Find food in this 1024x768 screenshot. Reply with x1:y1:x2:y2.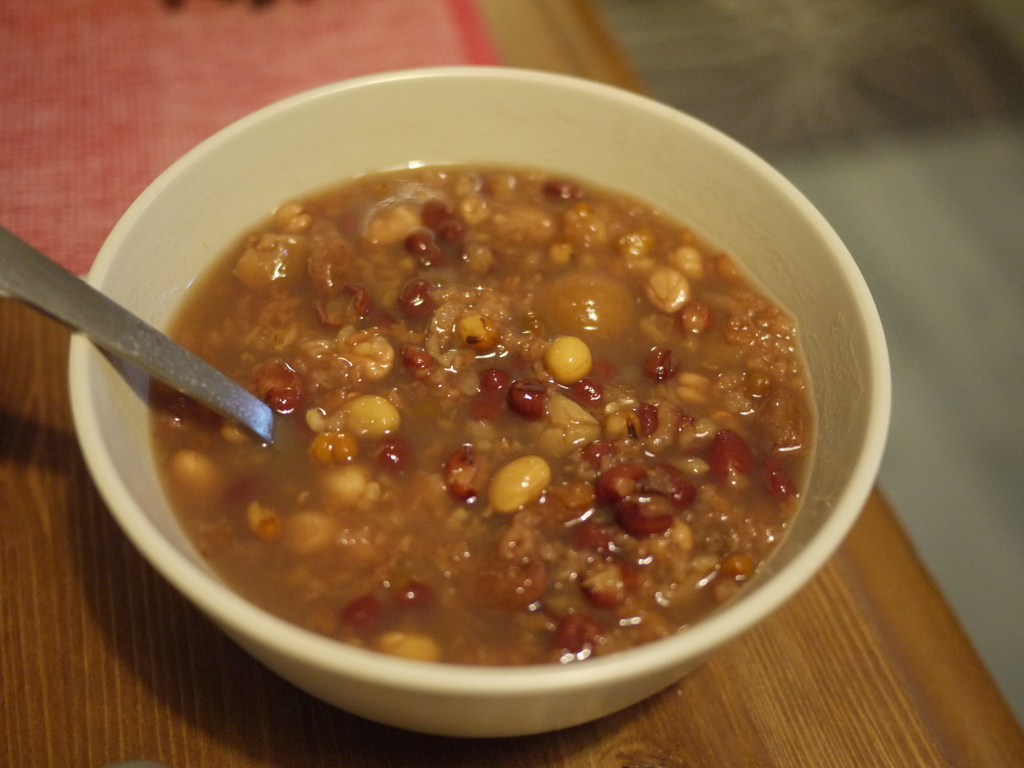
144:161:819:659.
